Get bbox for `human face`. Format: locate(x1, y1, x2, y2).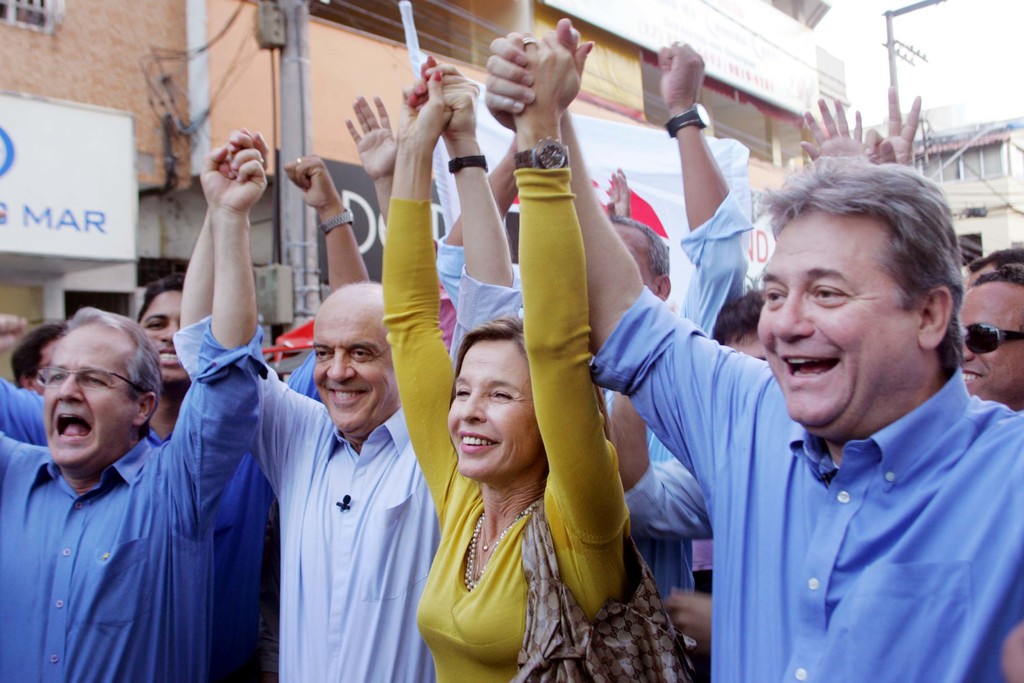
locate(757, 209, 919, 425).
